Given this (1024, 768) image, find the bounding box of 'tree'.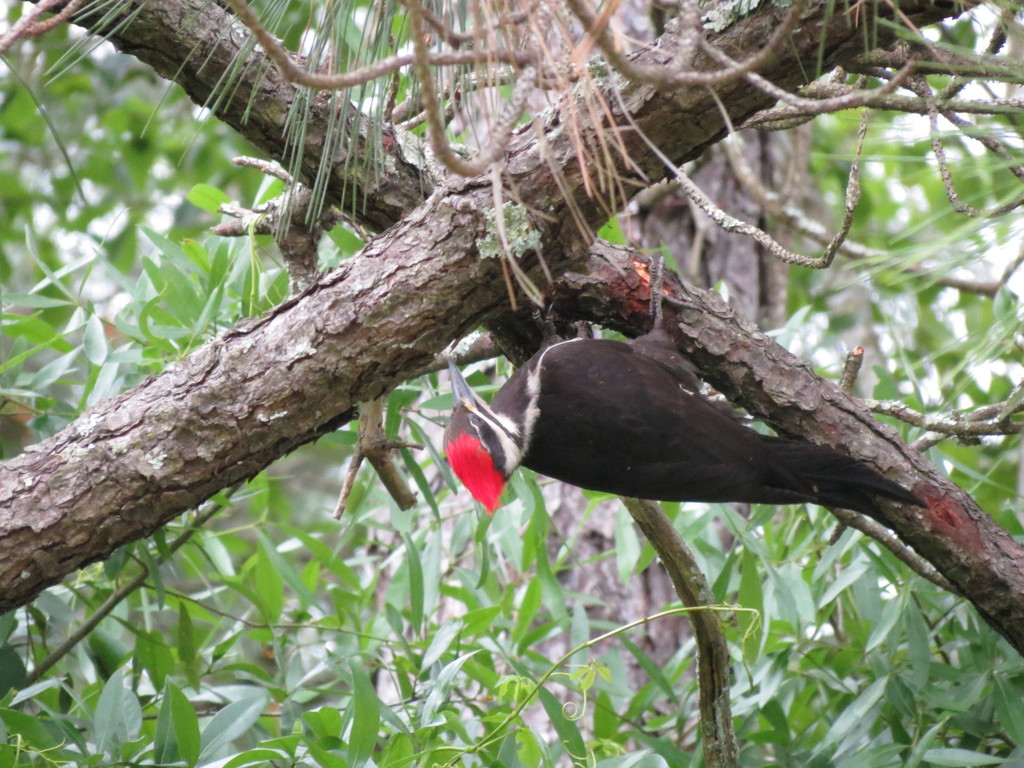
left=32, top=29, right=1023, bottom=744.
